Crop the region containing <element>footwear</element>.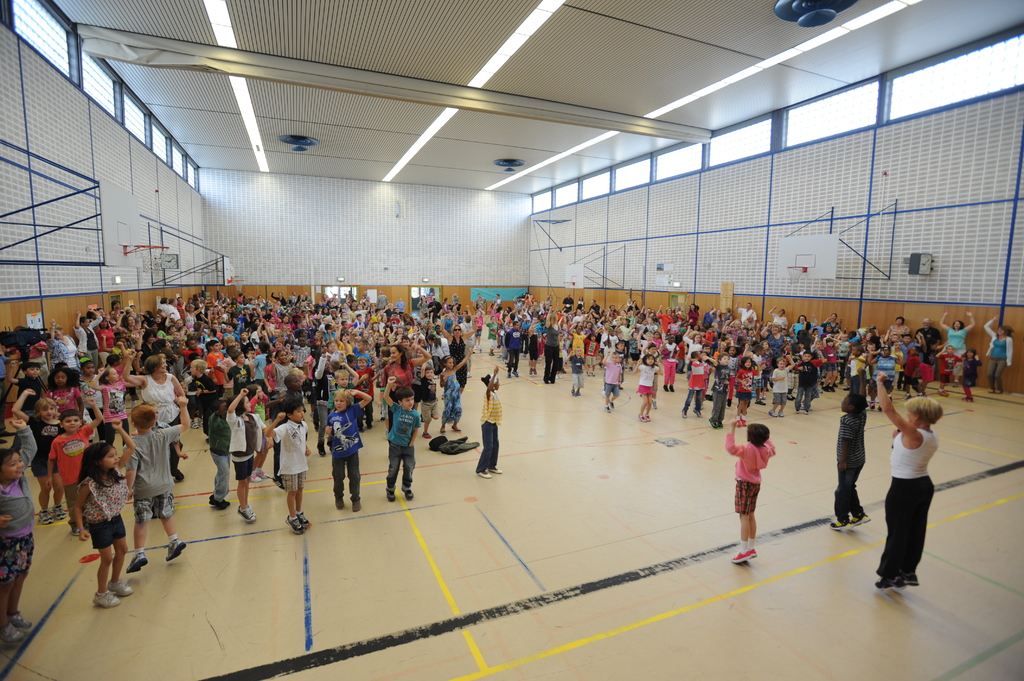
Crop region: select_region(936, 389, 947, 397).
